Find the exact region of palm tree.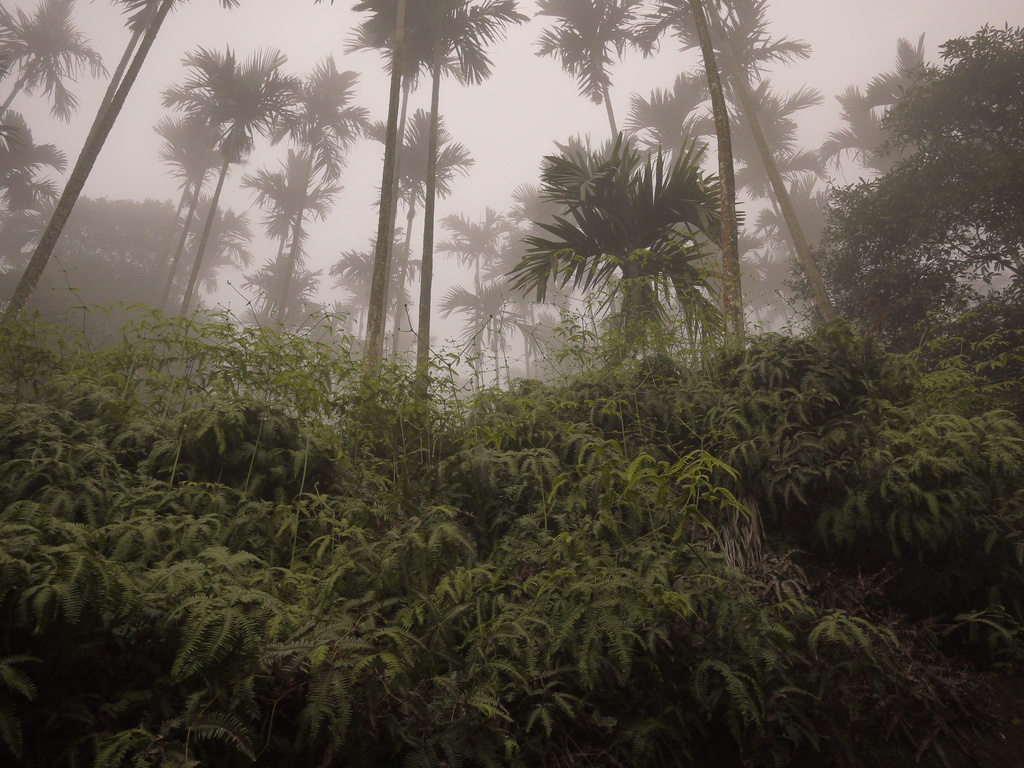
Exact region: l=810, t=93, r=933, b=346.
